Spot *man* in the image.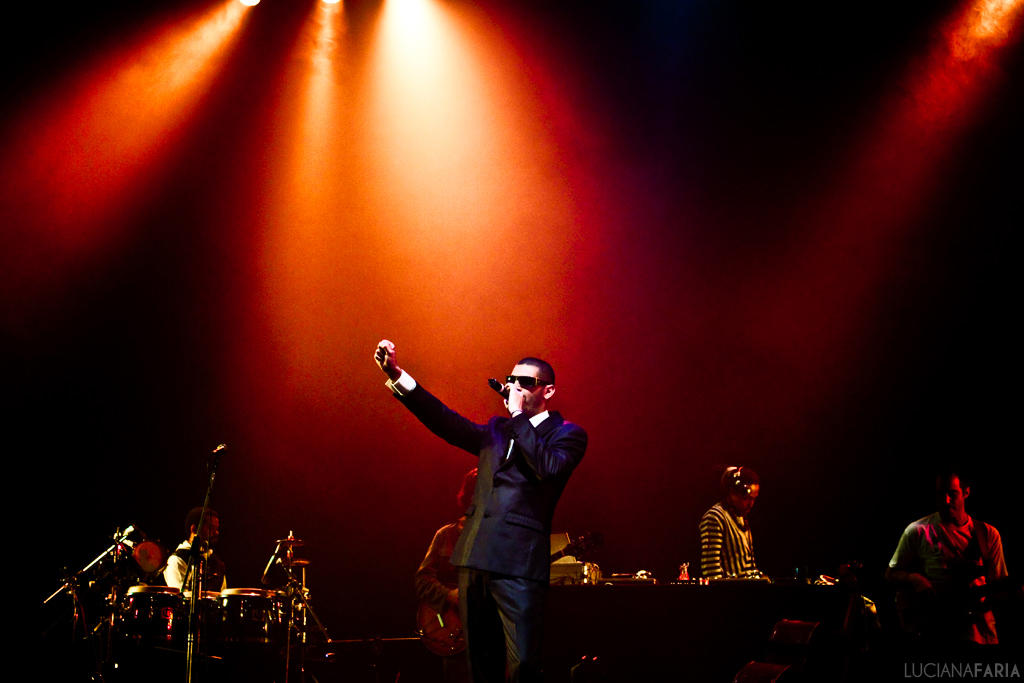
*man* found at [left=877, top=471, right=1013, bottom=655].
